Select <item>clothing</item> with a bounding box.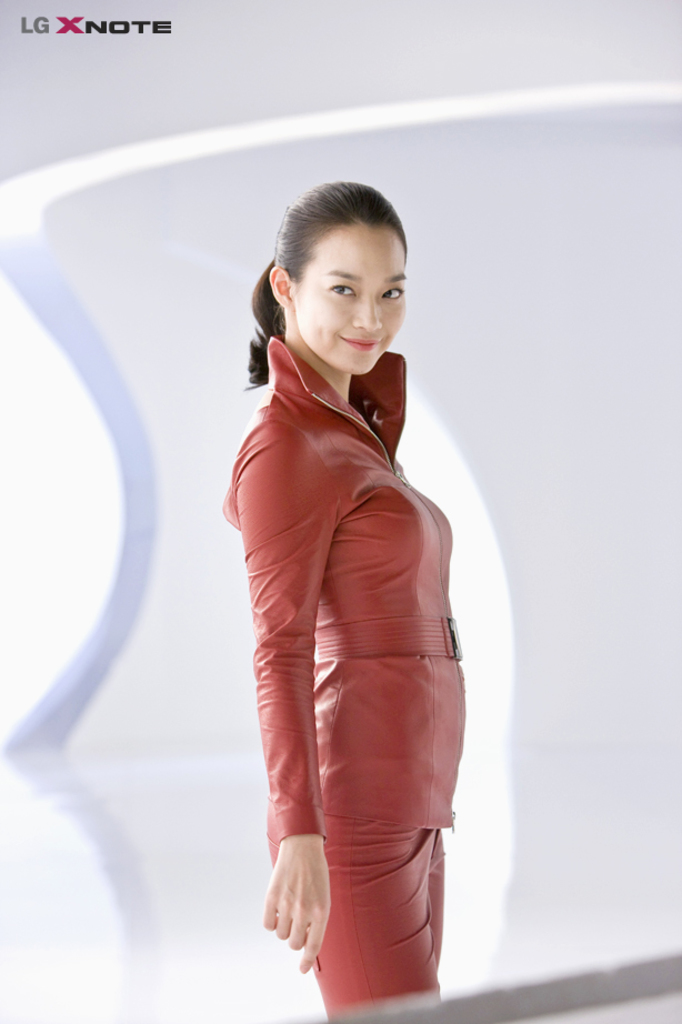
232, 321, 480, 952.
